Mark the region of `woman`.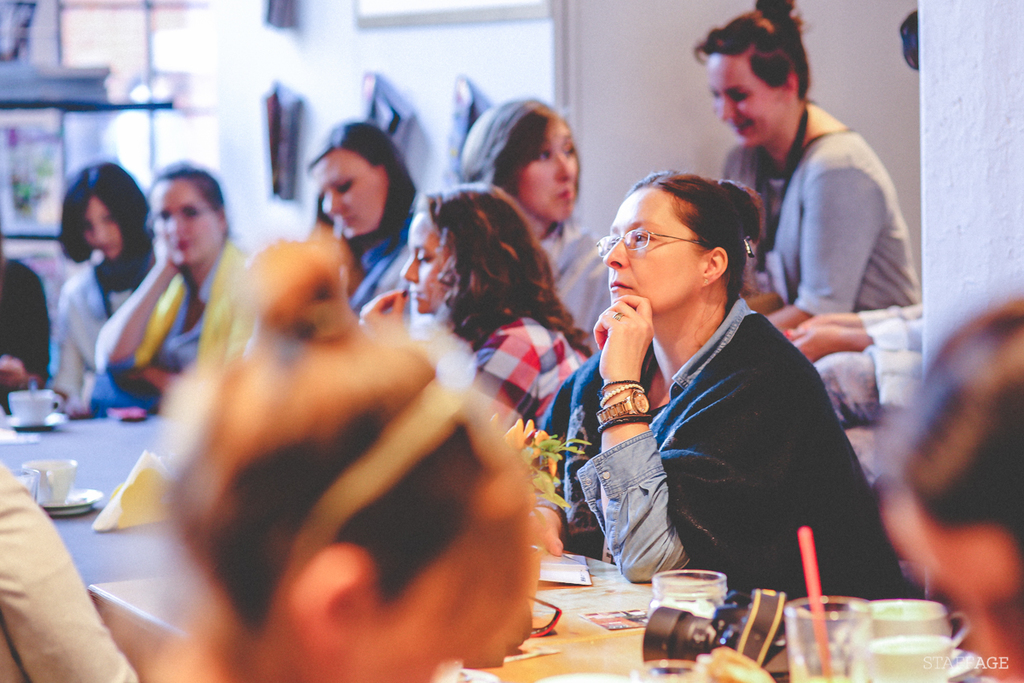
Region: [left=359, top=182, right=600, bottom=443].
